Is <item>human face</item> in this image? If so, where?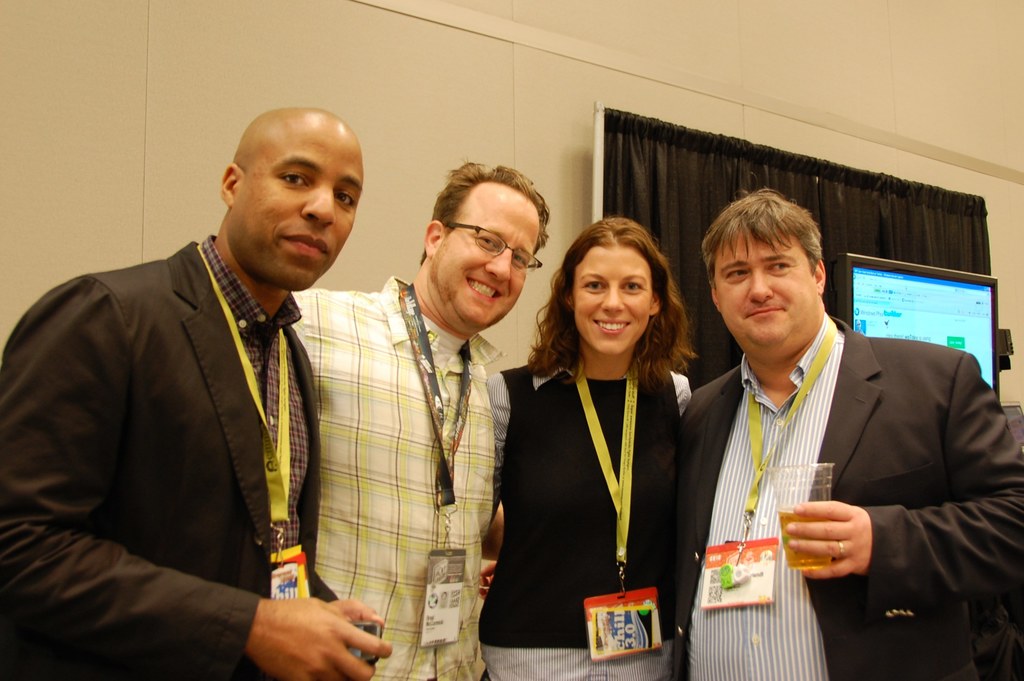
Yes, at 571 246 652 352.
